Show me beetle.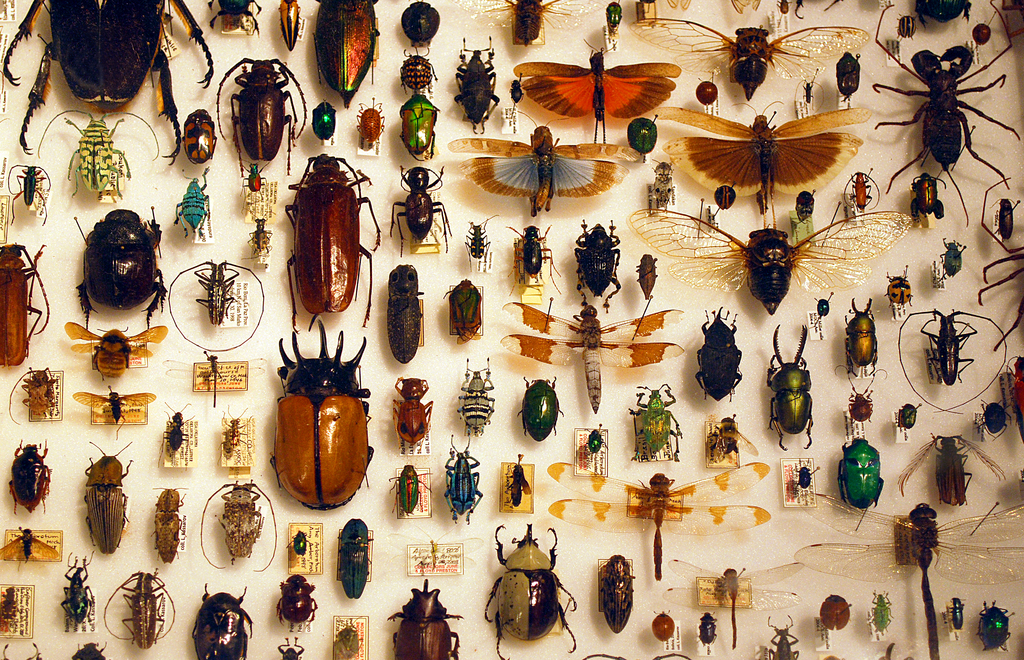
beetle is here: BBox(513, 377, 566, 446).
